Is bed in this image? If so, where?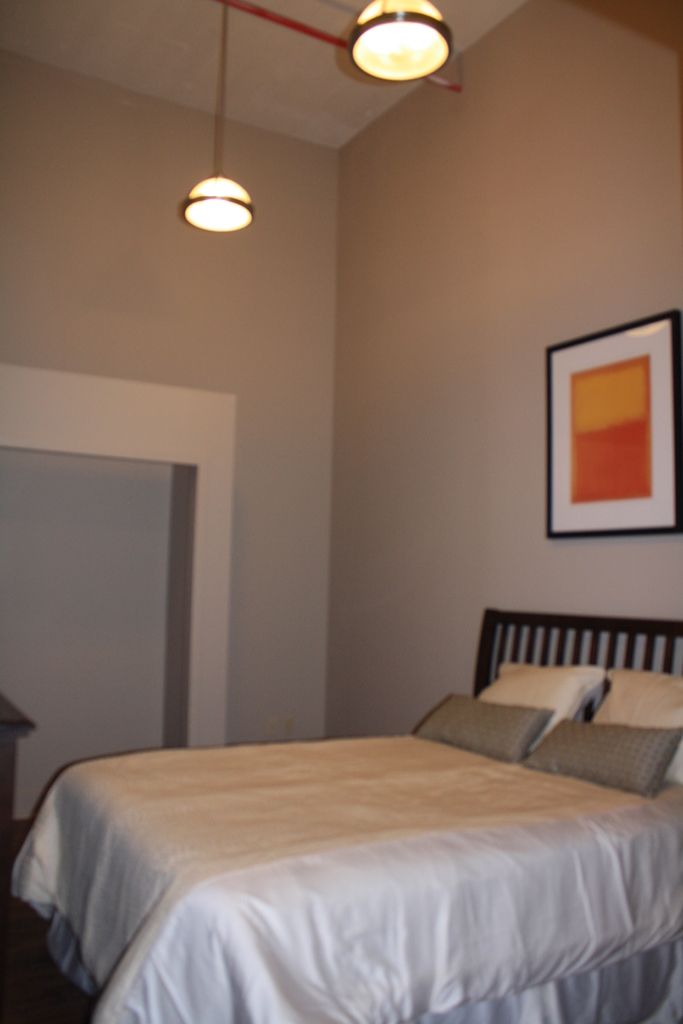
Yes, at (0, 605, 682, 1023).
